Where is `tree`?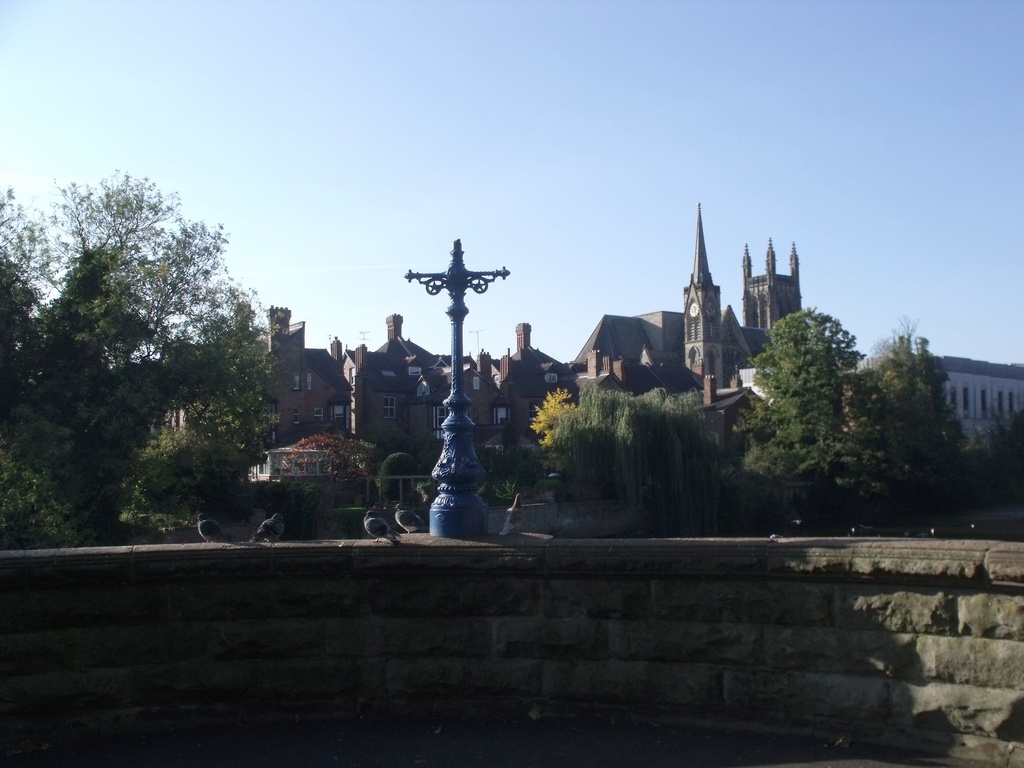
[280, 433, 375, 511].
